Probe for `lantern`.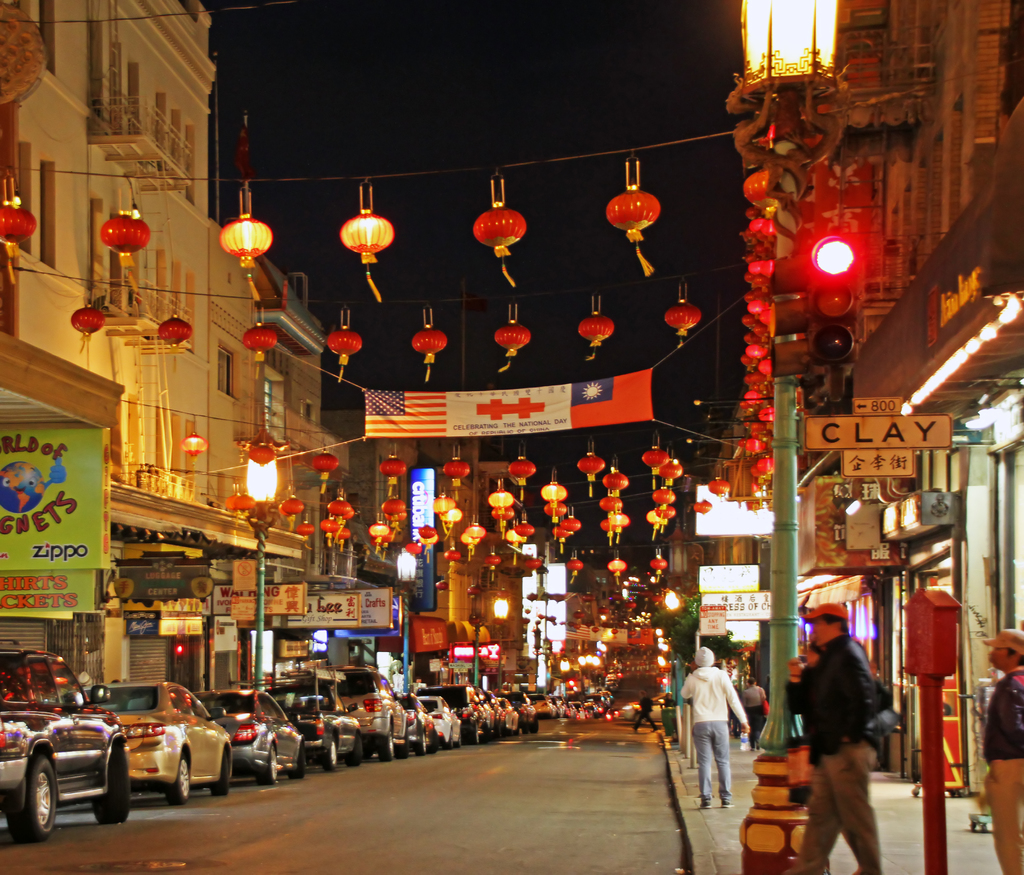
Probe result: bbox=[69, 305, 100, 352].
